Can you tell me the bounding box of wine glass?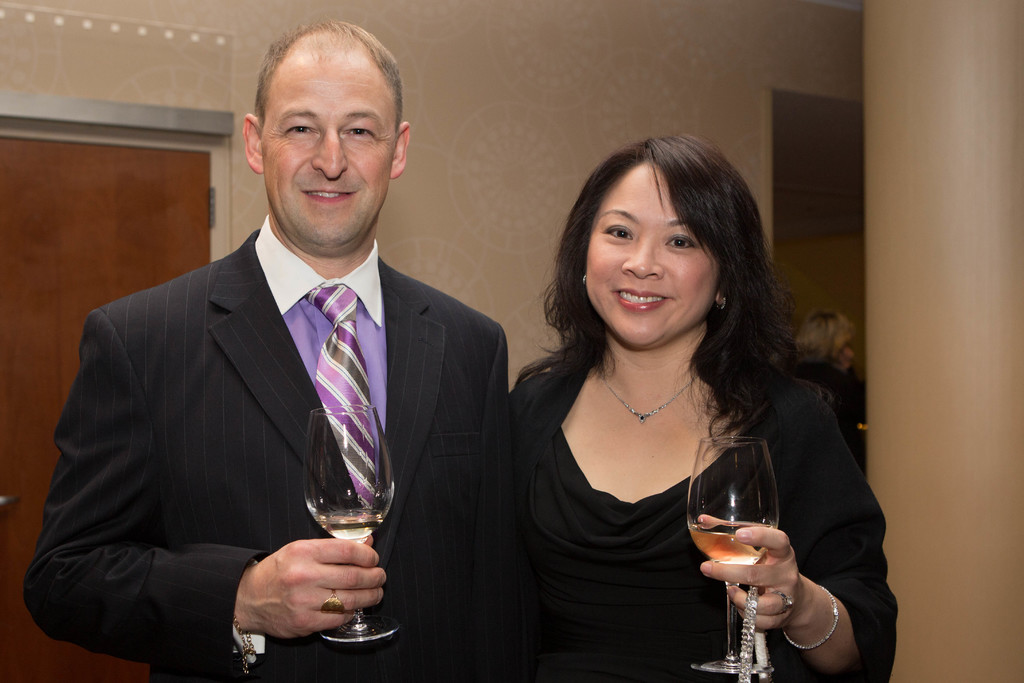
locate(305, 404, 398, 644).
